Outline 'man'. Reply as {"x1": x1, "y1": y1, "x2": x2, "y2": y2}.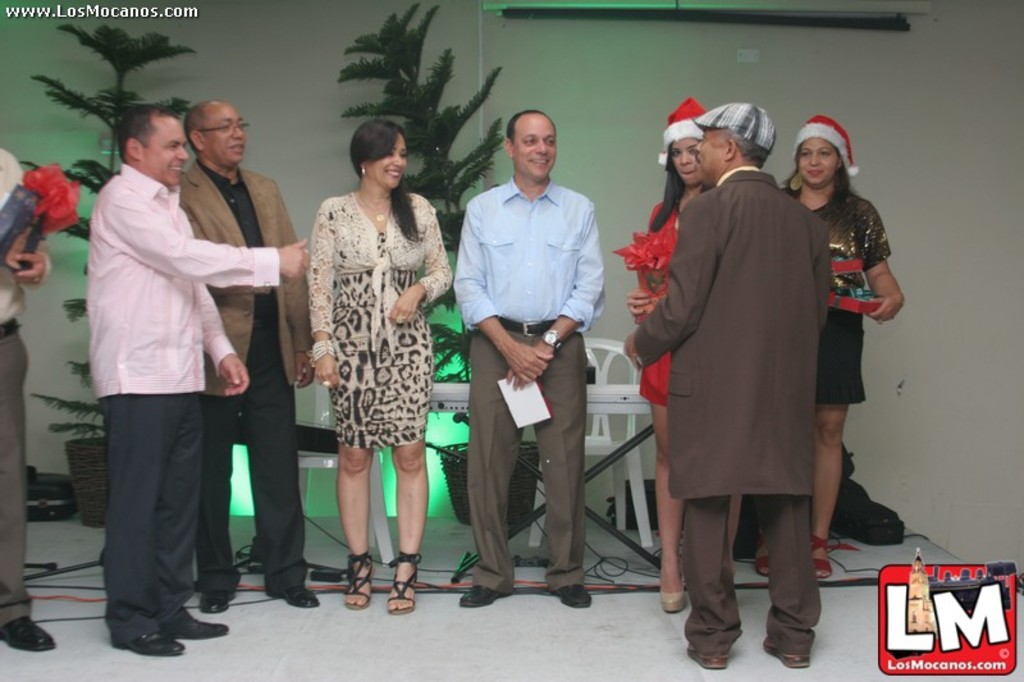
{"x1": 84, "y1": 99, "x2": 324, "y2": 660}.
